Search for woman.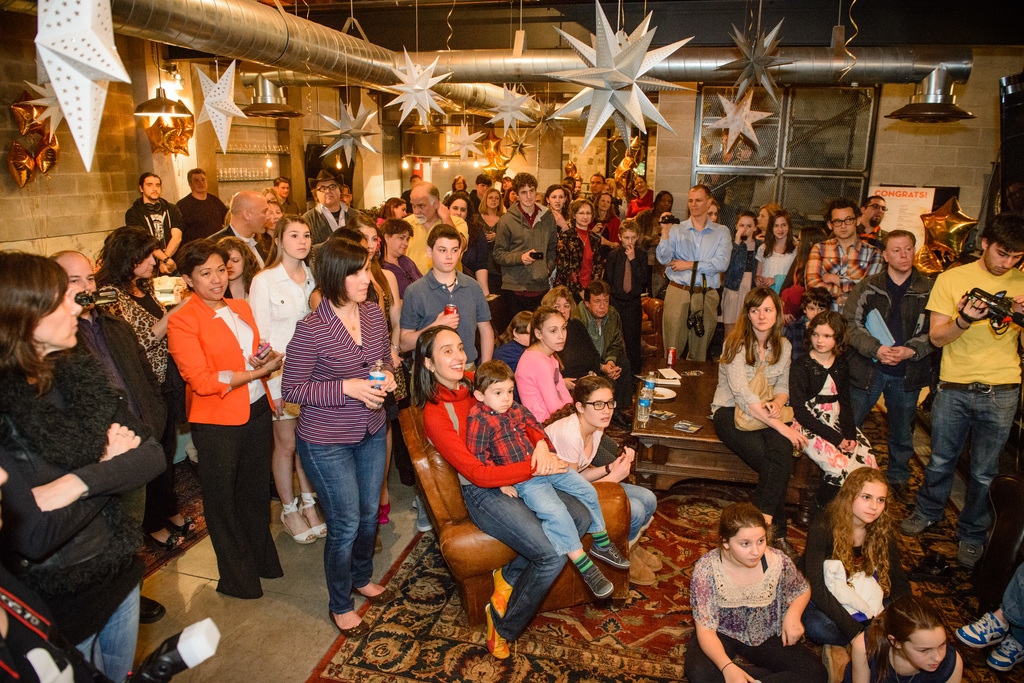
Found at 471, 188, 504, 248.
